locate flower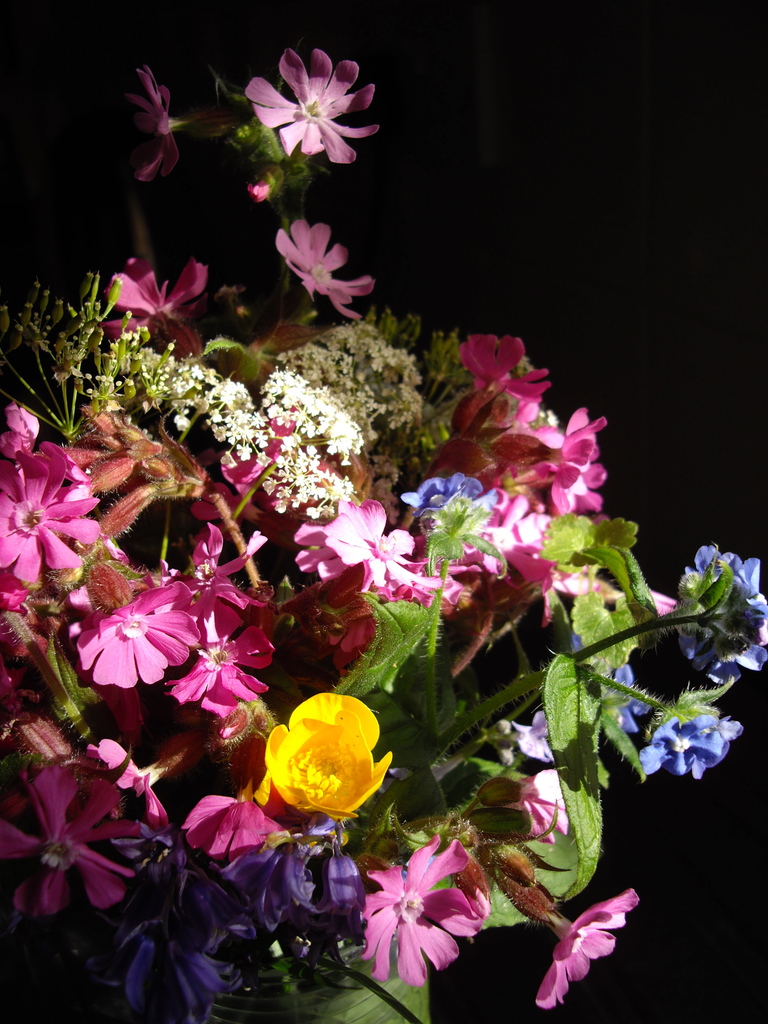
[94,57,201,181]
